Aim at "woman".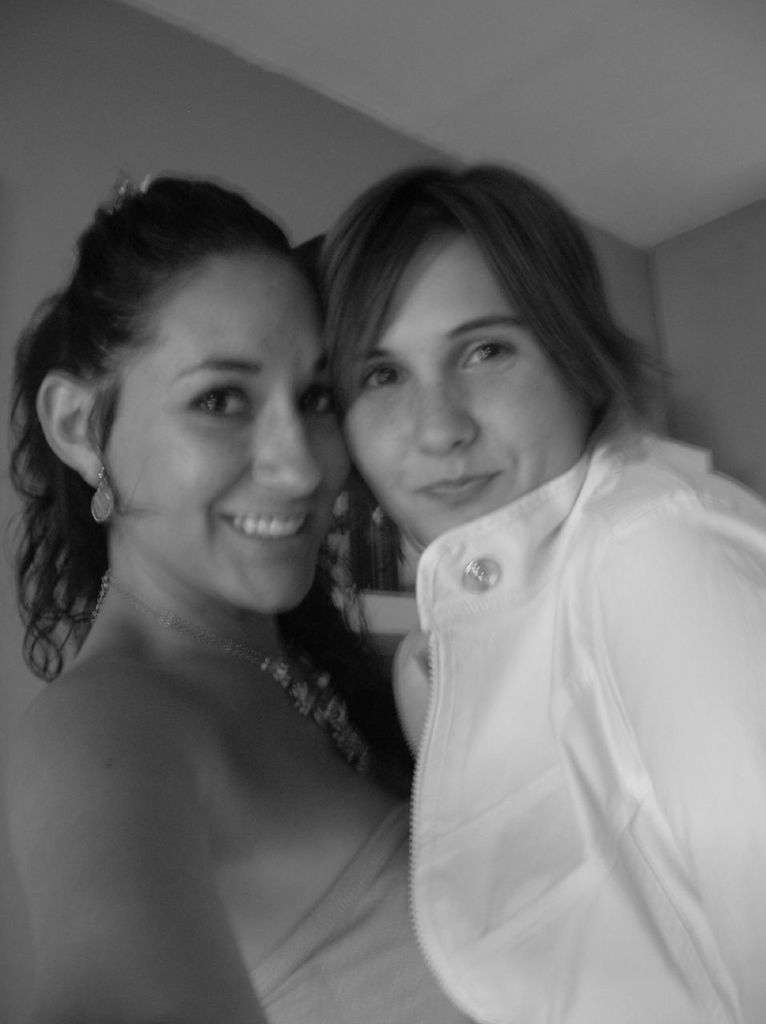
Aimed at [left=0, top=126, right=442, bottom=1023].
